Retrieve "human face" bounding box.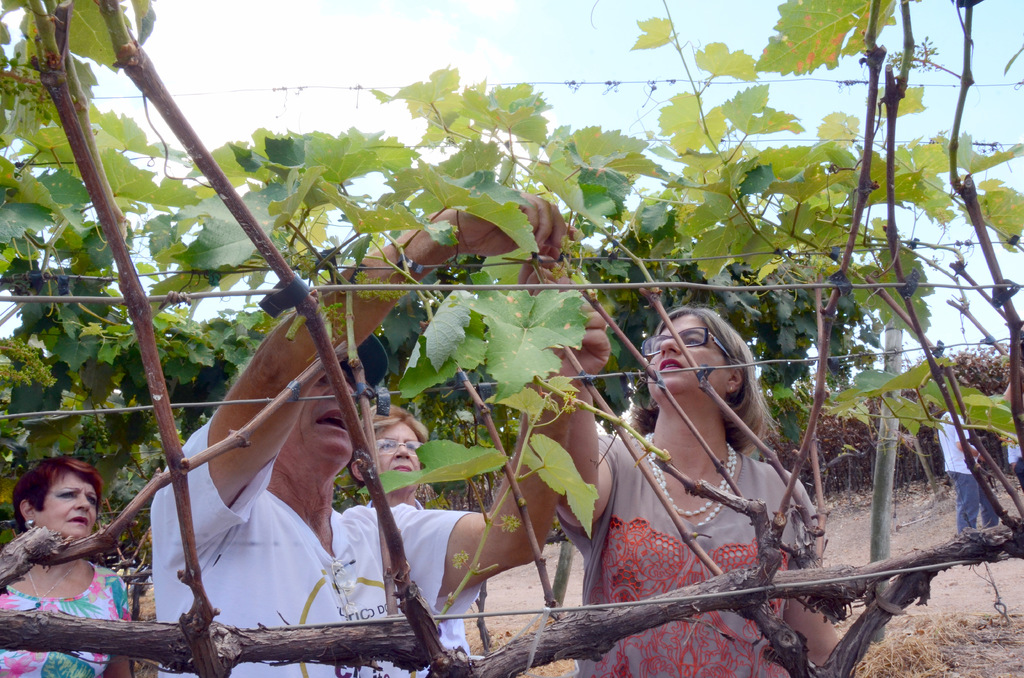
Bounding box: 376:414:420:471.
